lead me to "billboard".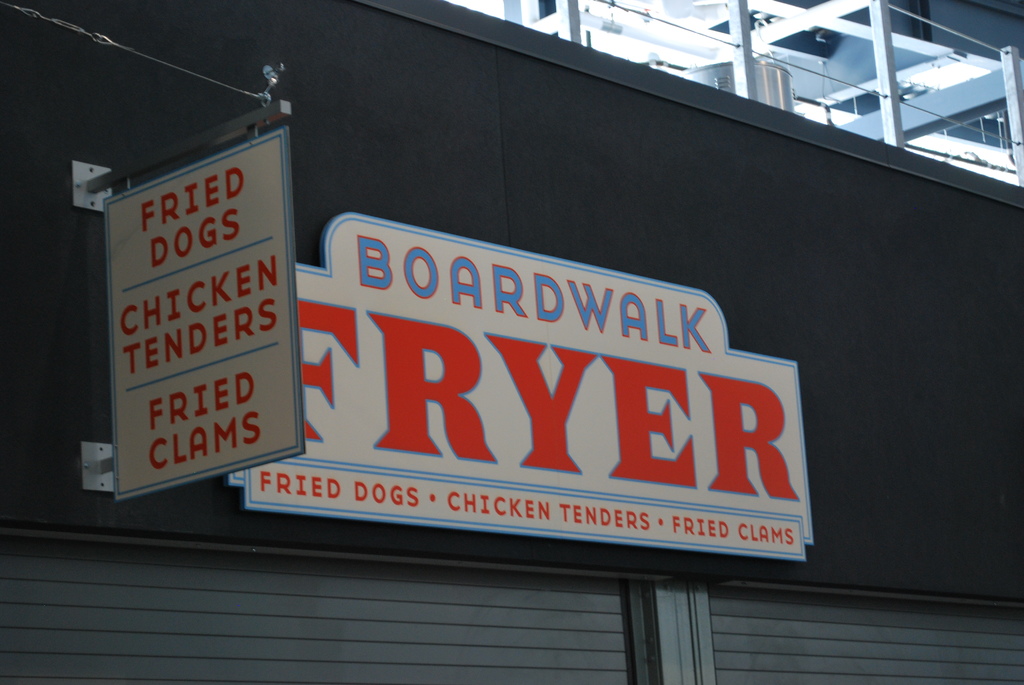
Lead to region(228, 230, 813, 552).
